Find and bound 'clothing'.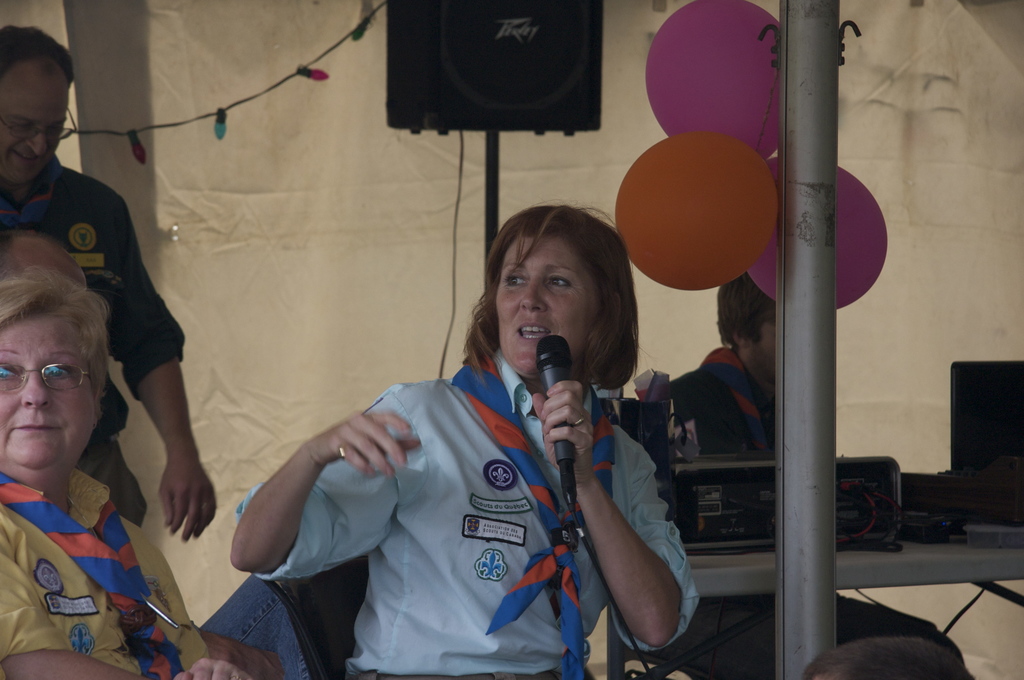
Bound: box=[644, 350, 940, 679].
